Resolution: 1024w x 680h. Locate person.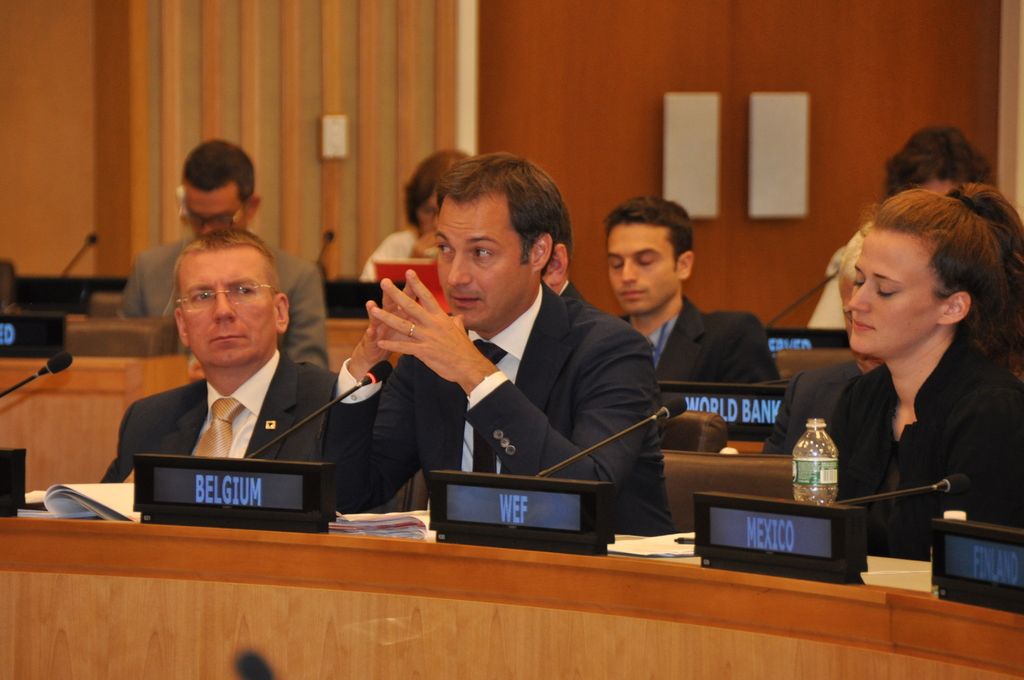
(left=356, top=149, right=475, bottom=280).
